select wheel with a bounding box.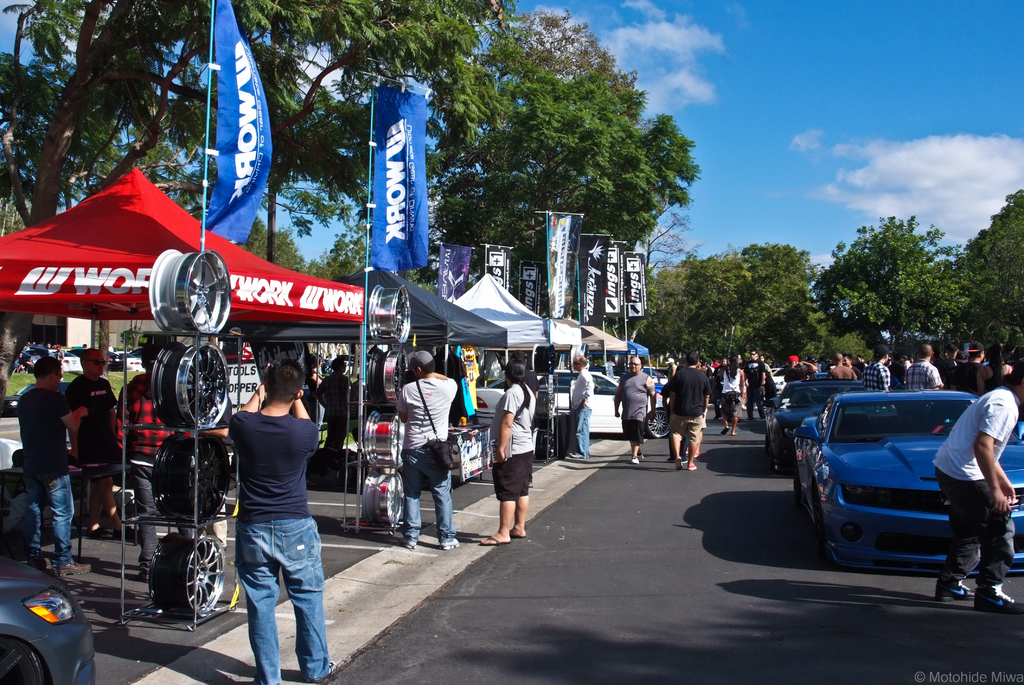
151,532,226,619.
